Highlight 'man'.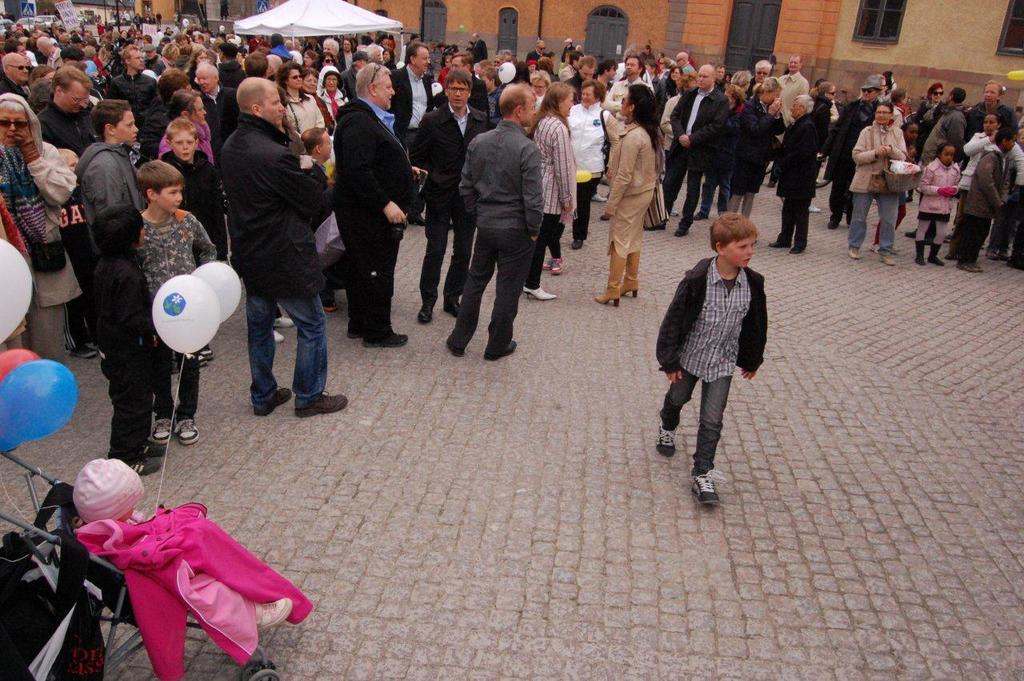
Highlighted region: (339, 61, 430, 350).
